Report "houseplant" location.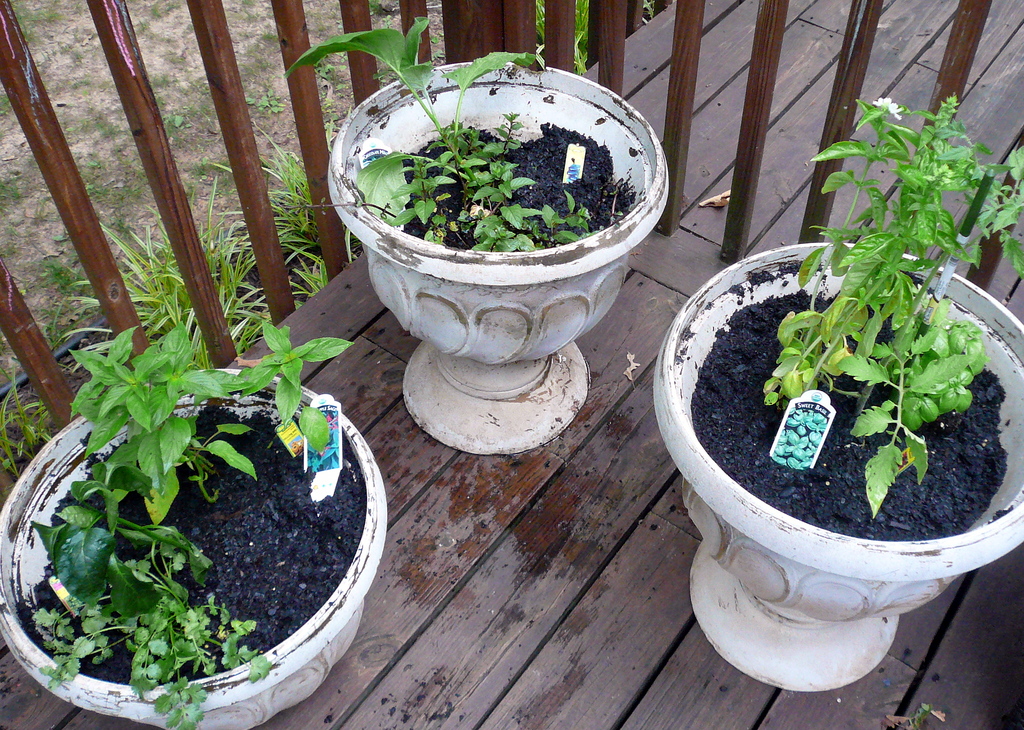
Report: <box>291,6,670,457</box>.
